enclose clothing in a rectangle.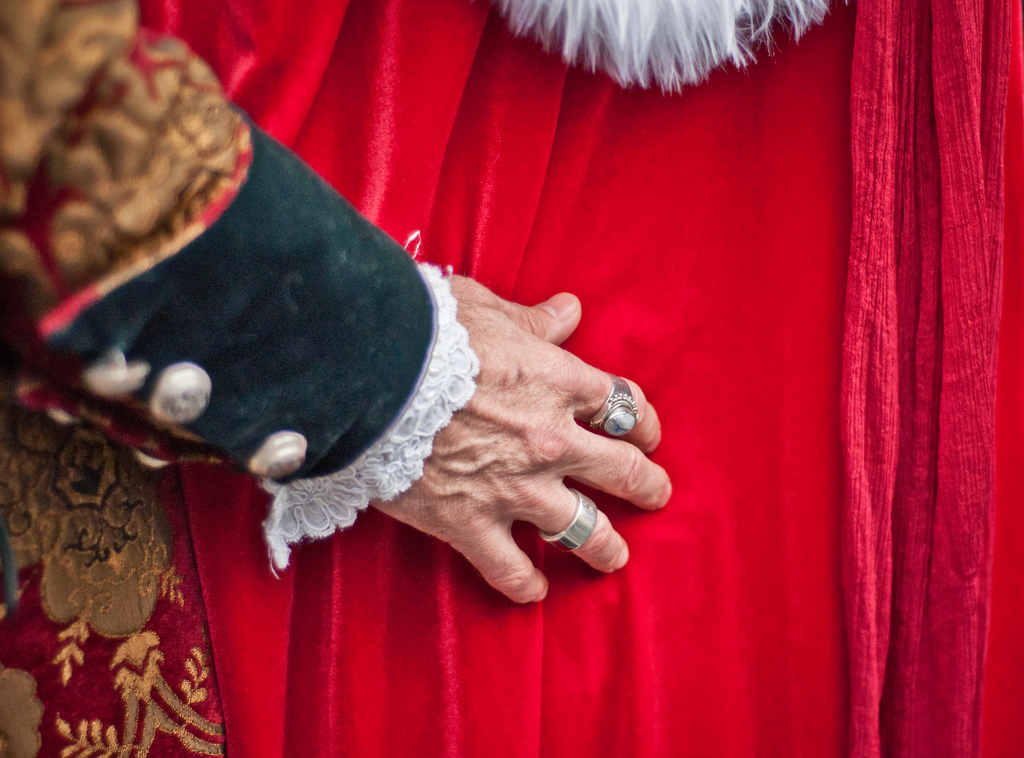
BBox(0, 0, 1023, 756).
